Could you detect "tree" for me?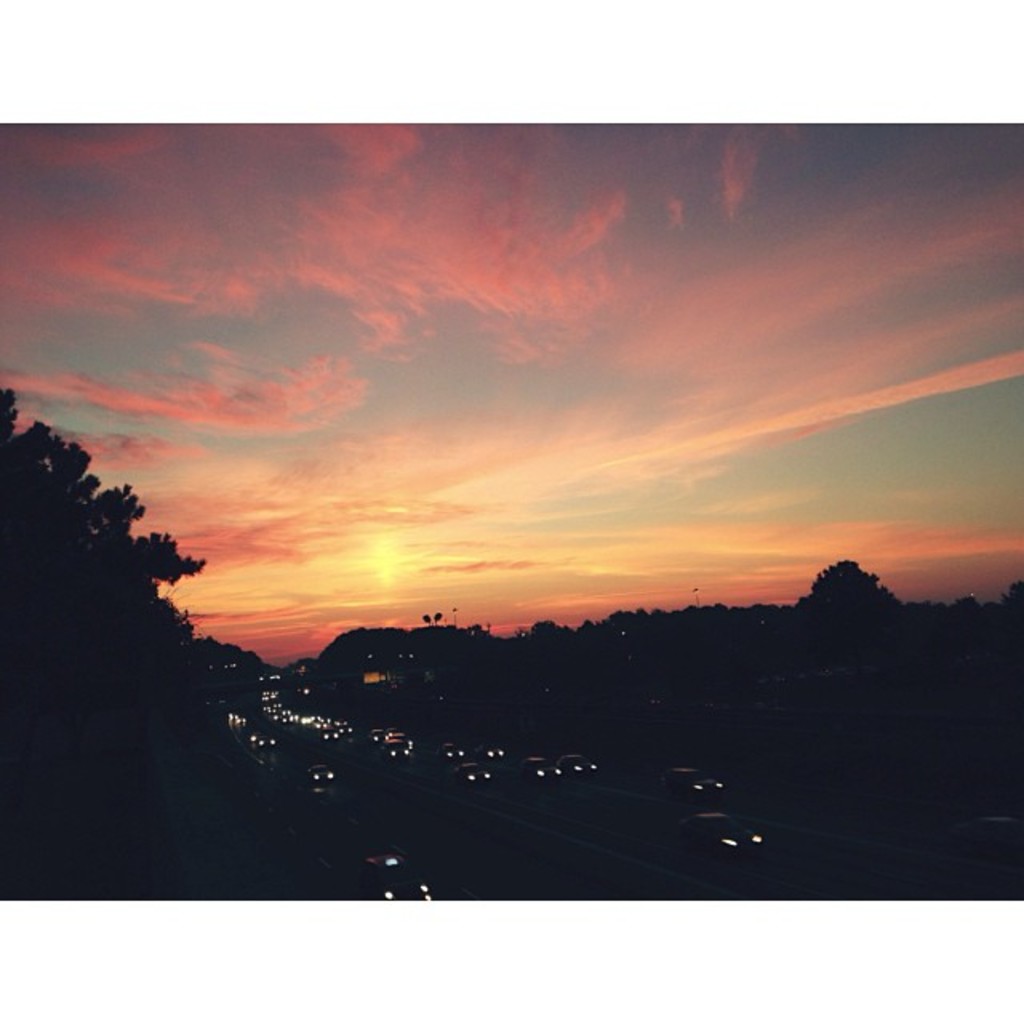
Detection result: box=[11, 403, 214, 752].
